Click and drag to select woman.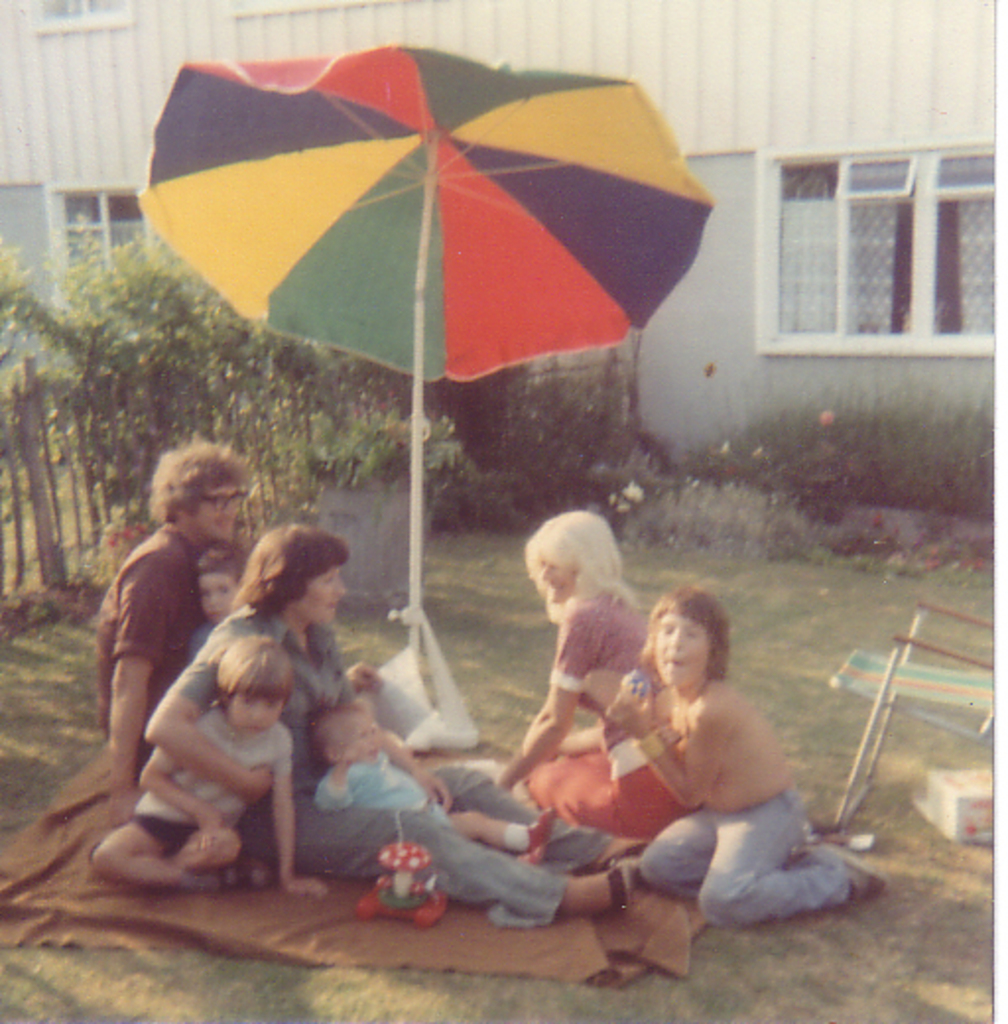
Selection: rect(142, 524, 636, 929).
